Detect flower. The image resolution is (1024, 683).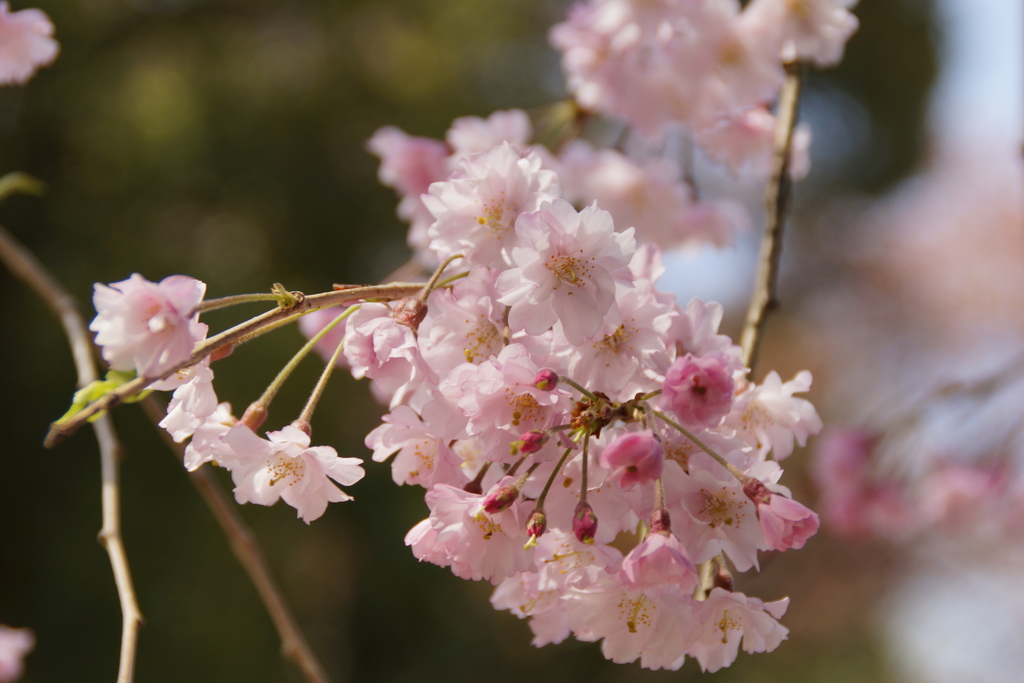
152/372/248/477.
